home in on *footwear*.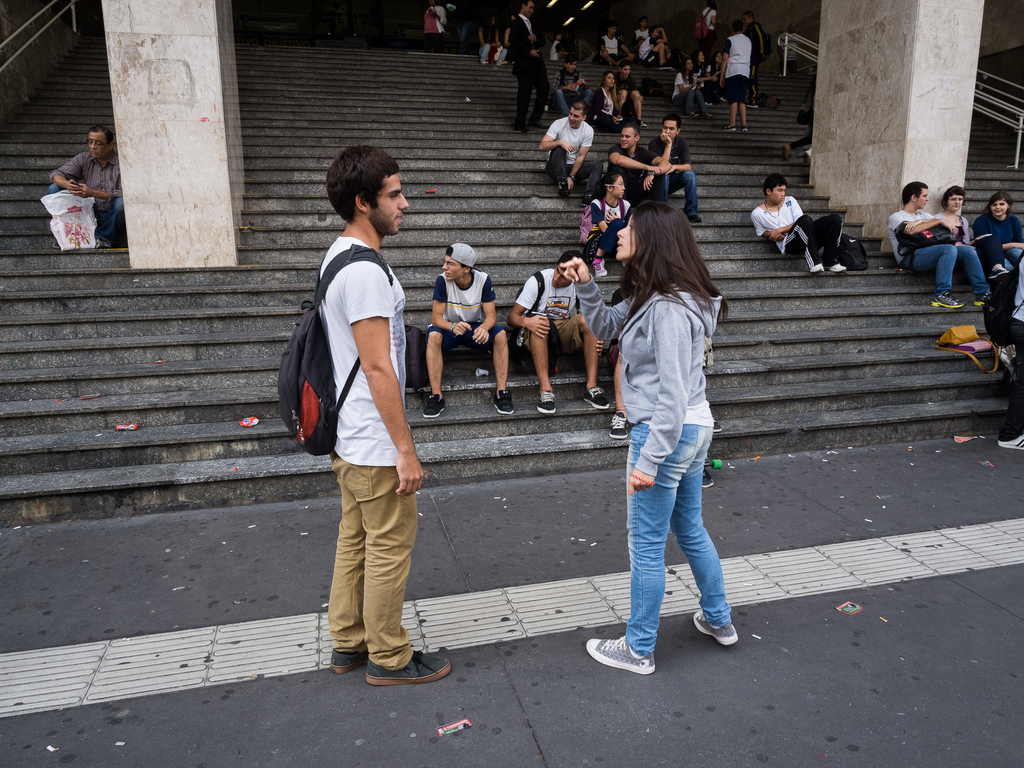
Homed in at (x1=682, y1=216, x2=707, y2=221).
